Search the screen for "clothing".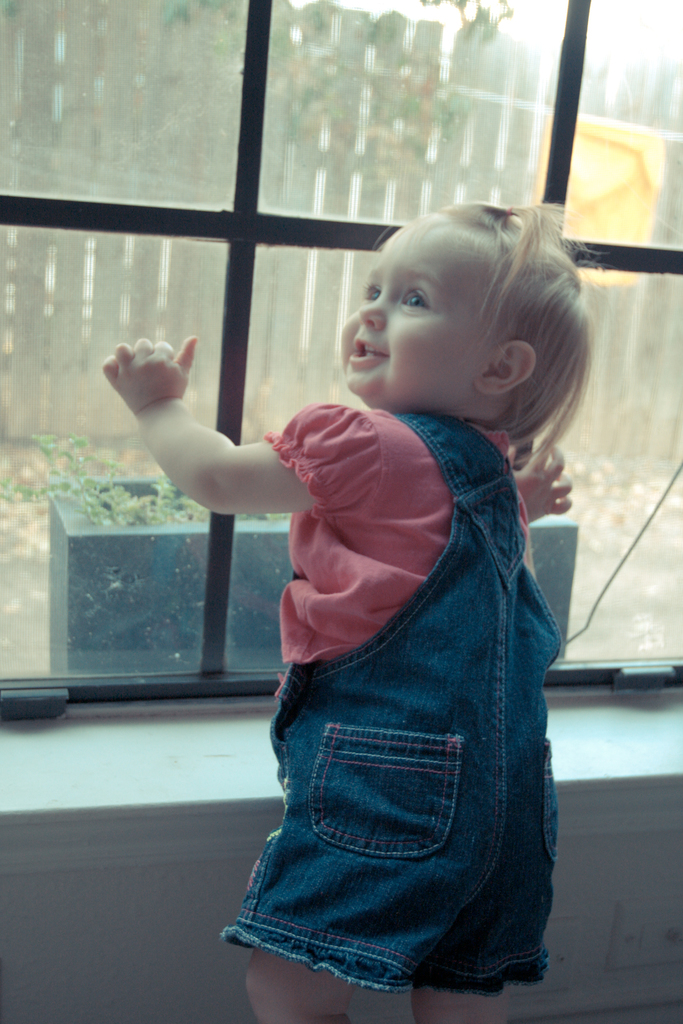
Found at x1=218, y1=315, x2=564, y2=991.
